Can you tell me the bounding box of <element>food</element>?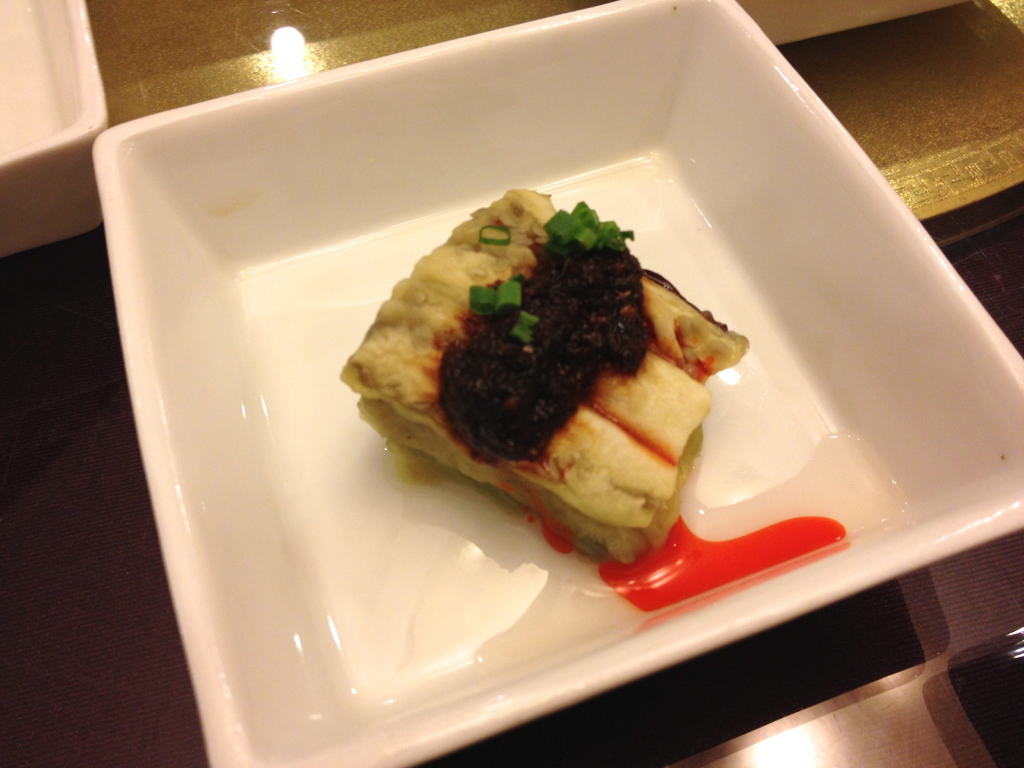
[370, 148, 729, 549].
